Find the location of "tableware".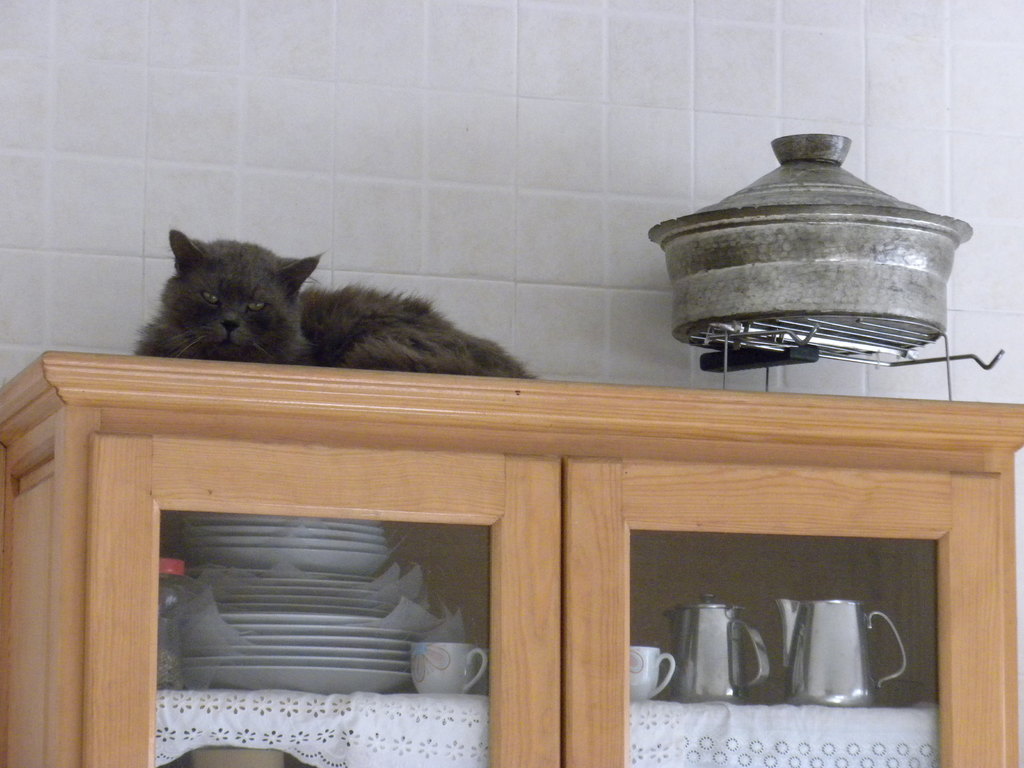
Location: l=627, t=642, r=676, b=703.
